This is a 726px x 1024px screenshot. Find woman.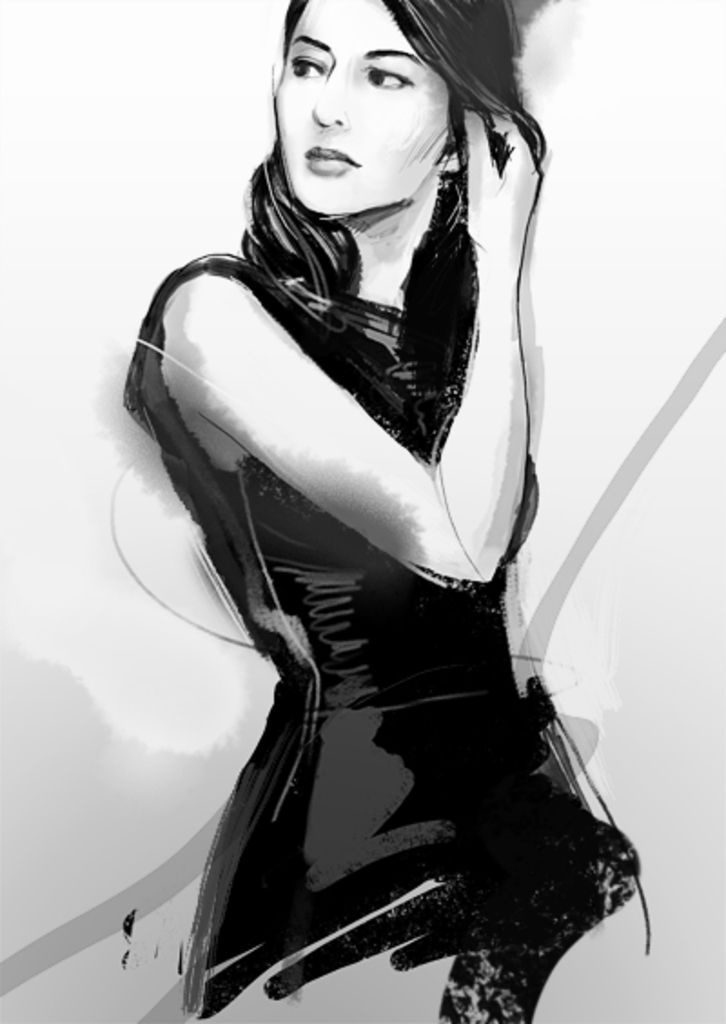
Bounding box: bbox=(82, 0, 643, 968).
